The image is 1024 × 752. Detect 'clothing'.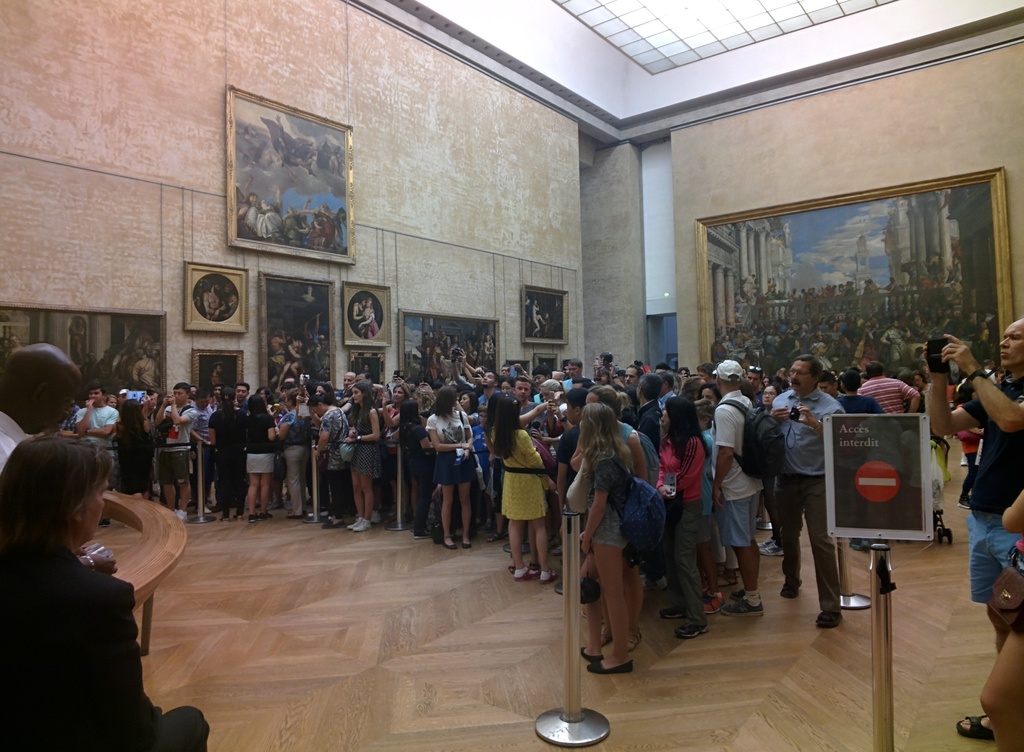
Detection: box=[851, 372, 917, 411].
